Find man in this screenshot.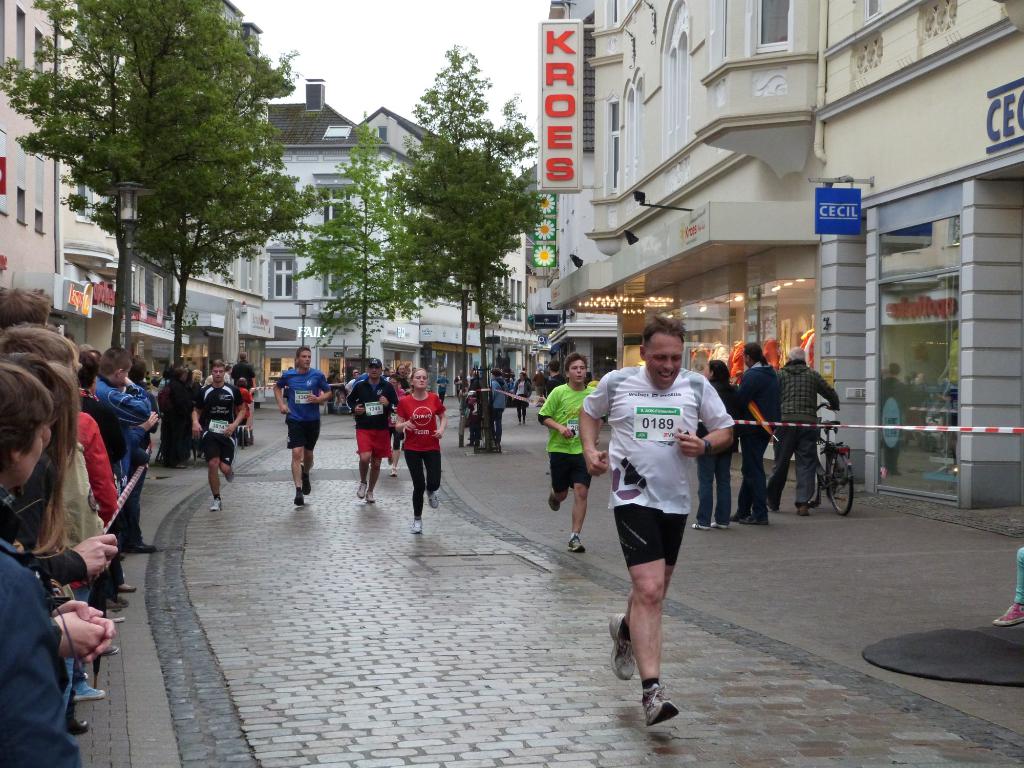
The bounding box for man is select_region(548, 364, 566, 387).
